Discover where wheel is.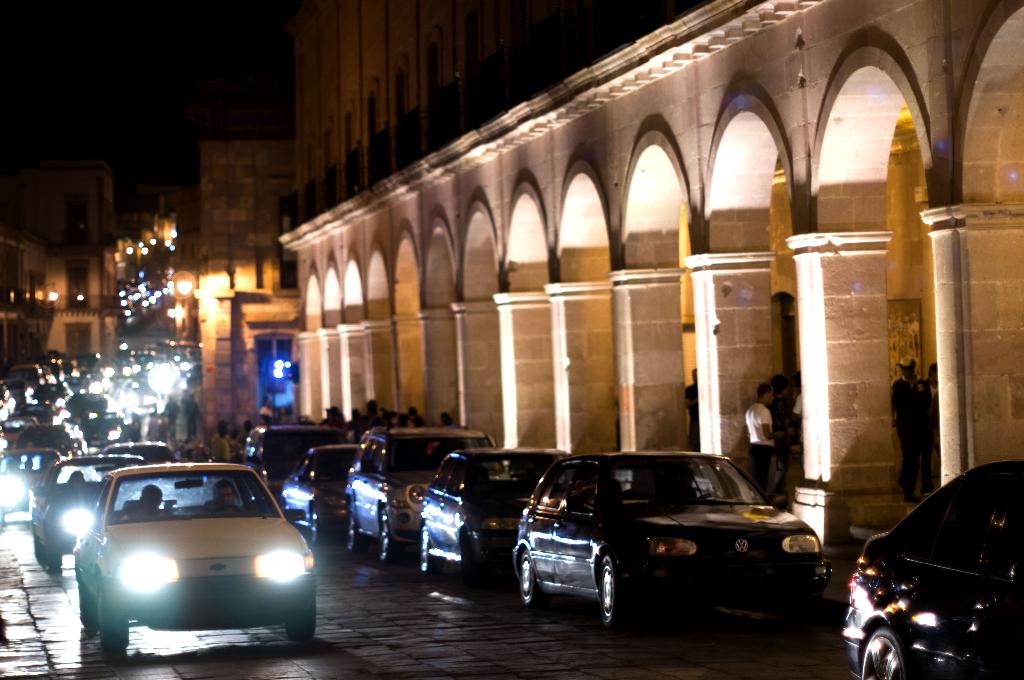
Discovered at (left=33, top=534, right=44, bottom=559).
